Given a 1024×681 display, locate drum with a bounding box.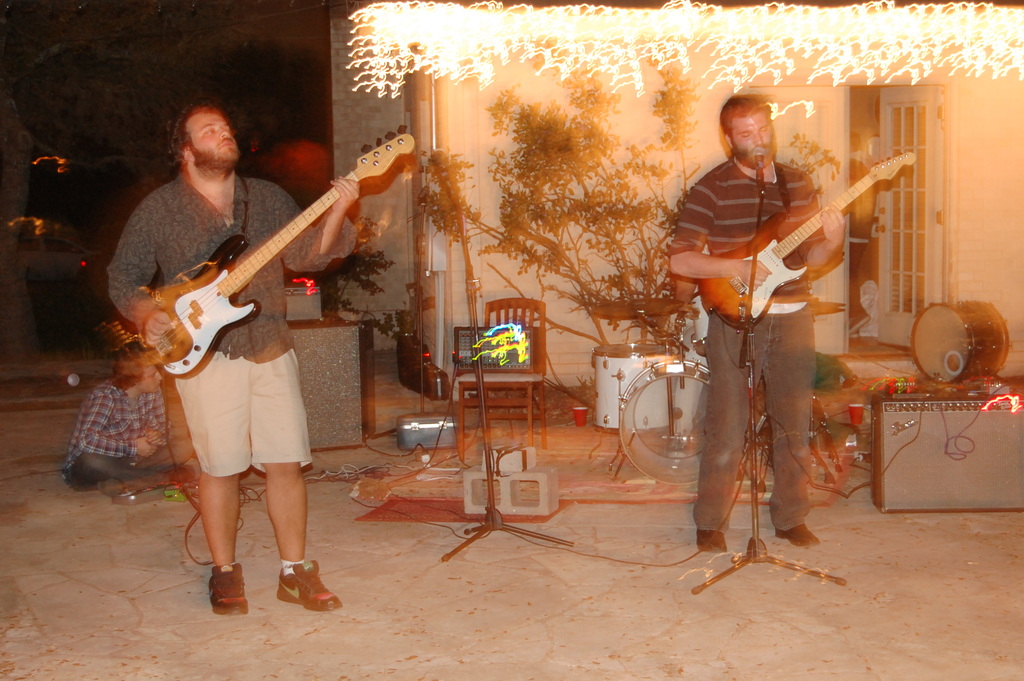
Located: box(913, 301, 1009, 385).
